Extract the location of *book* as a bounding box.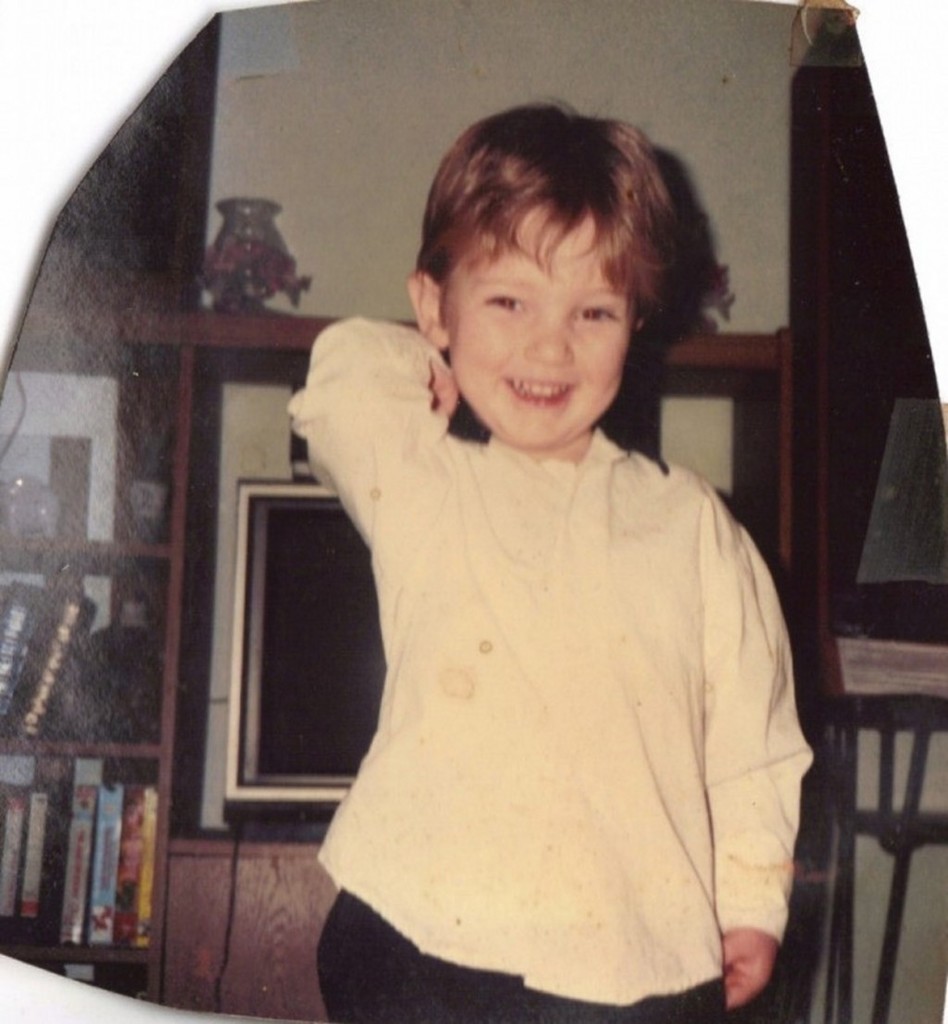
bbox=[53, 742, 109, 943].
